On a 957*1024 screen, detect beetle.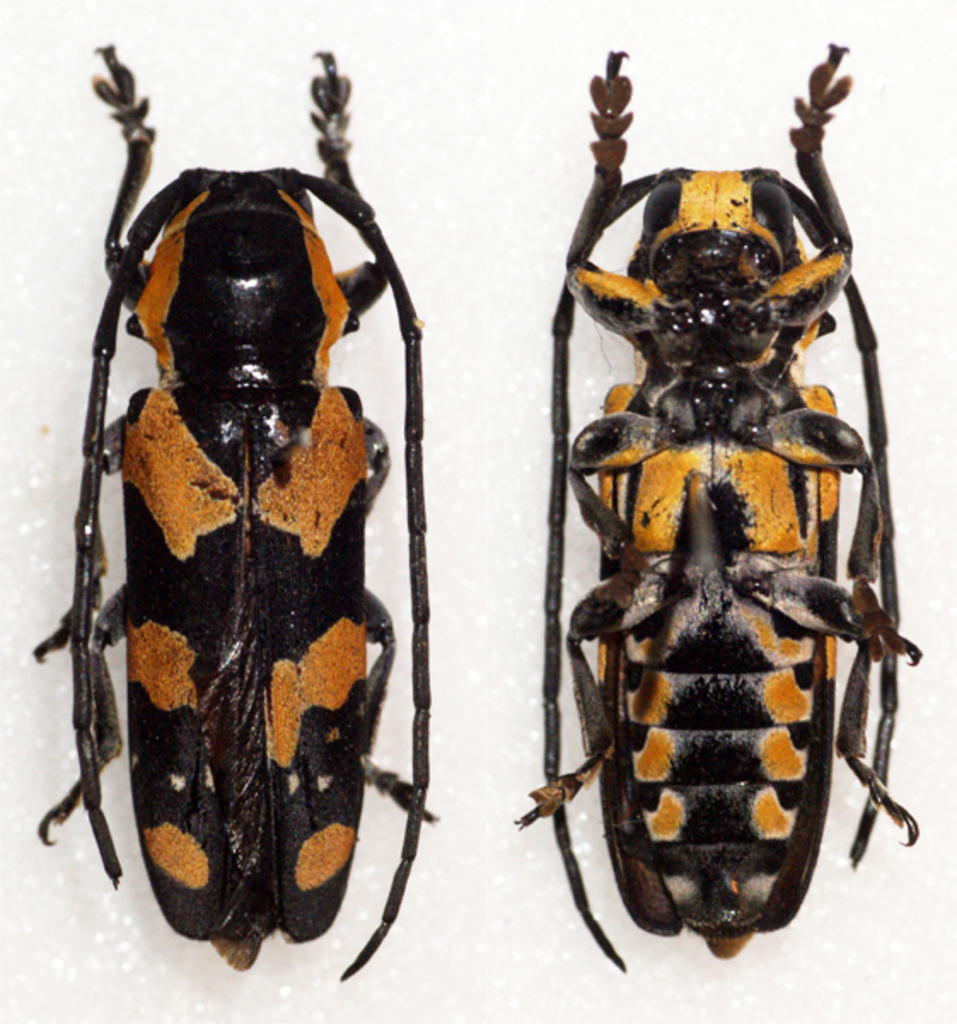
left=51, top=24, right=426, bottom=964.
